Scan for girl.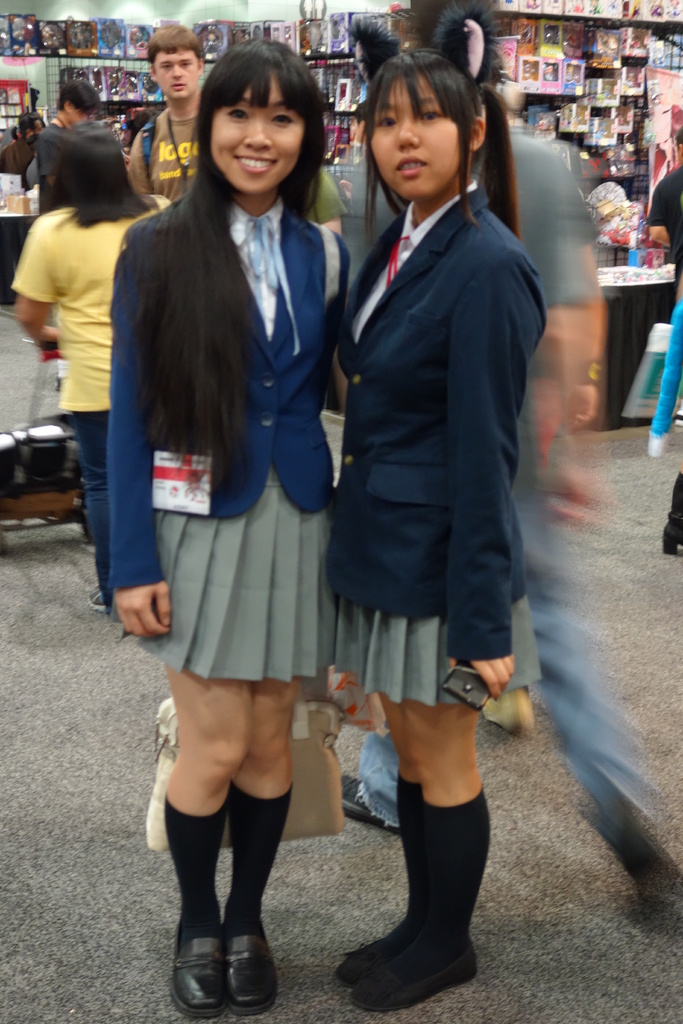
Scan result: box=[334, 0, 551, 1013].
